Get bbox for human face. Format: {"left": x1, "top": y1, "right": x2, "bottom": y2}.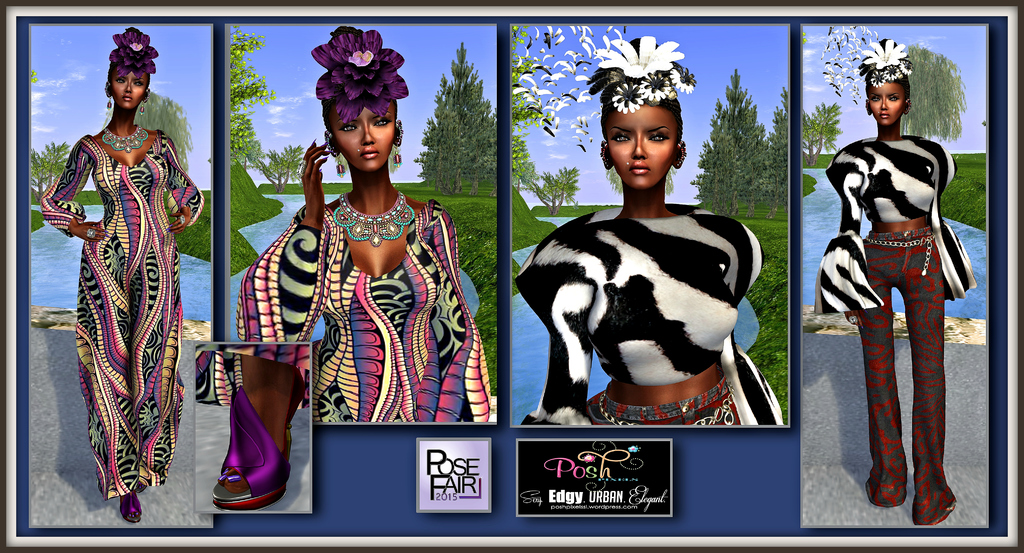
{"left": 602, "top": 104, "right": 680, "bottom": 186}.
